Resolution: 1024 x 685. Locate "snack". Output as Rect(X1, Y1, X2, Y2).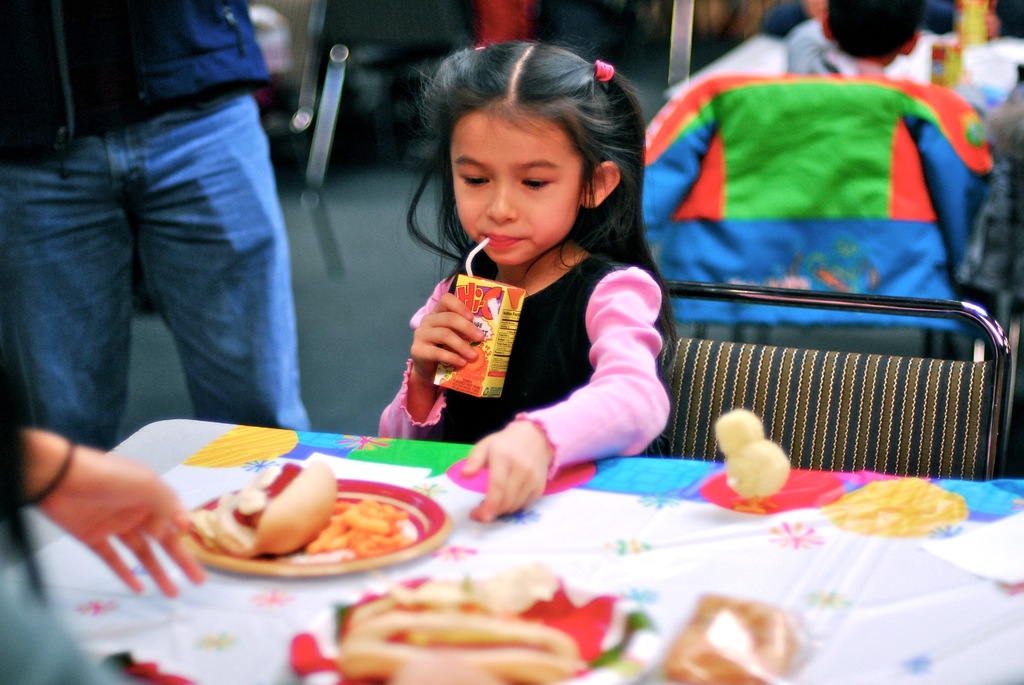
Rect(295, 501, 417, 571).
